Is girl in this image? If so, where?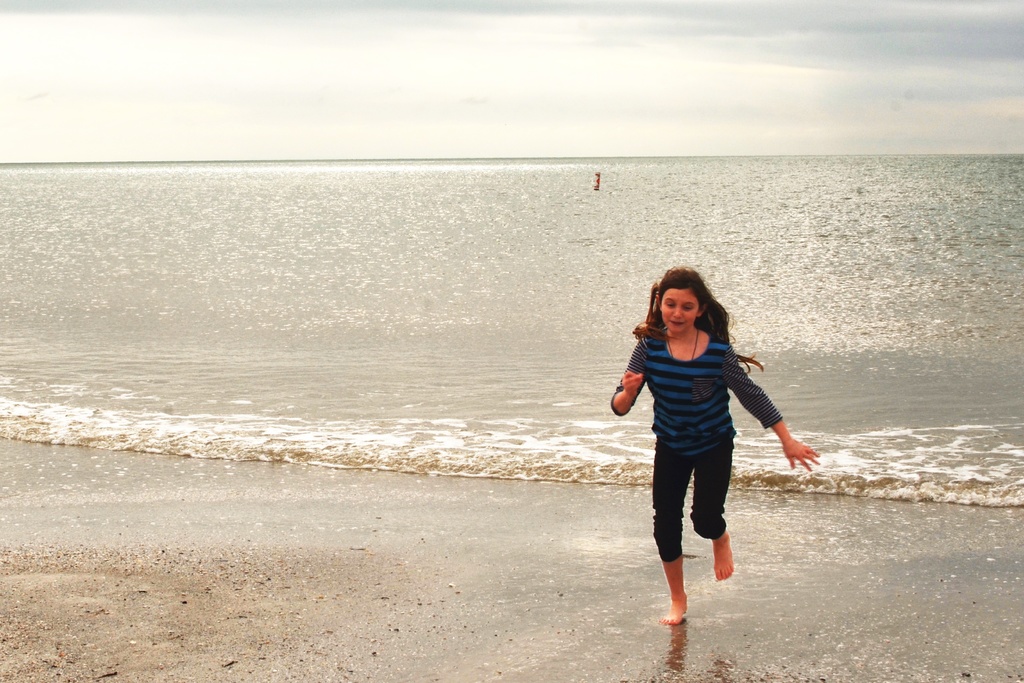
Yes, at box(607, 261, 826, 625).
